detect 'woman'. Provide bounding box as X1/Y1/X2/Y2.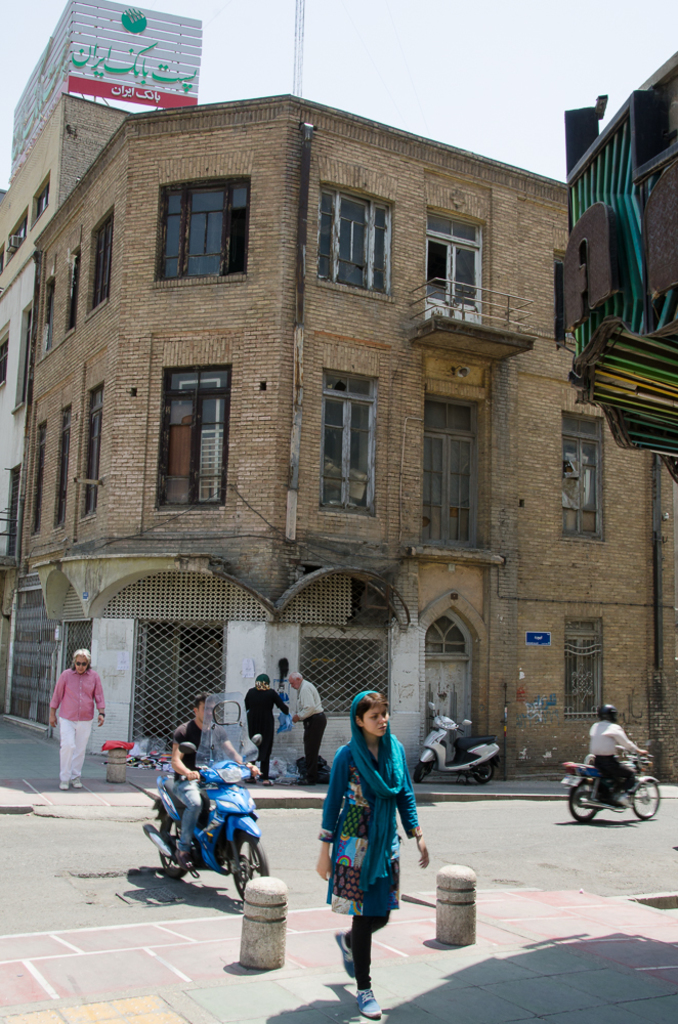
245/673/289/786.
